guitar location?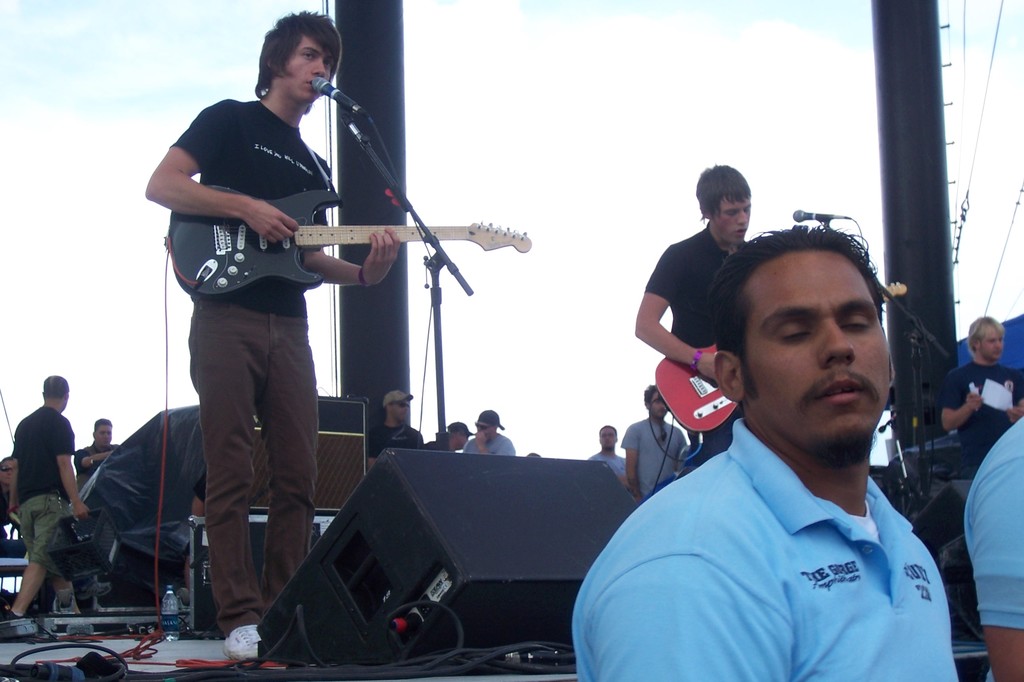
x1=164 y1=186 x2=527 y2=302
